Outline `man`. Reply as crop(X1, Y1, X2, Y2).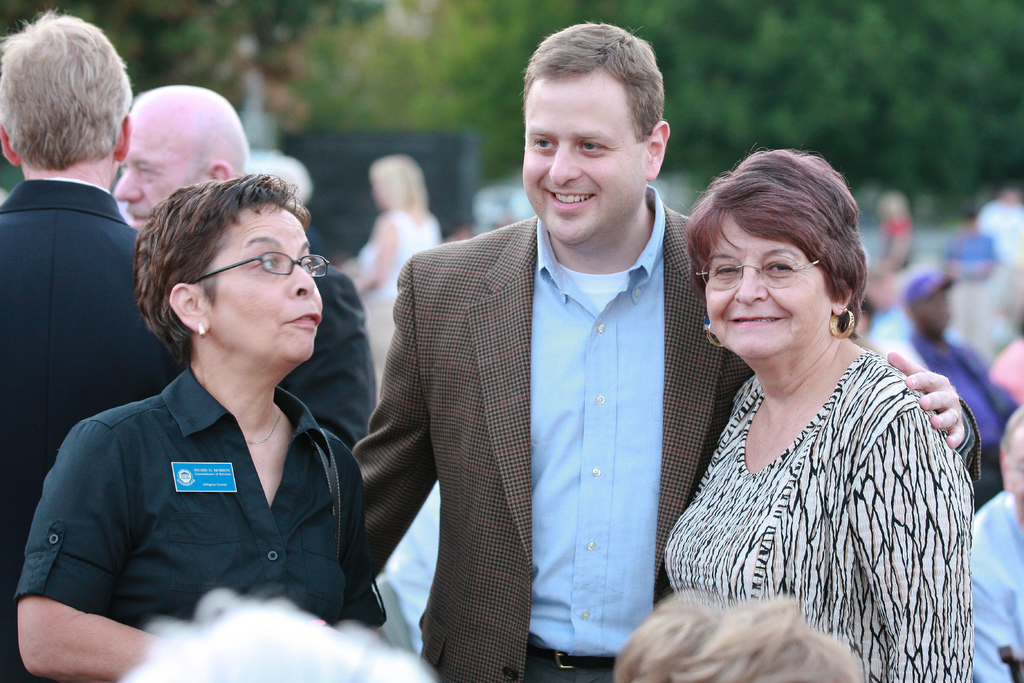
crop(0, 36, 175, 547).
